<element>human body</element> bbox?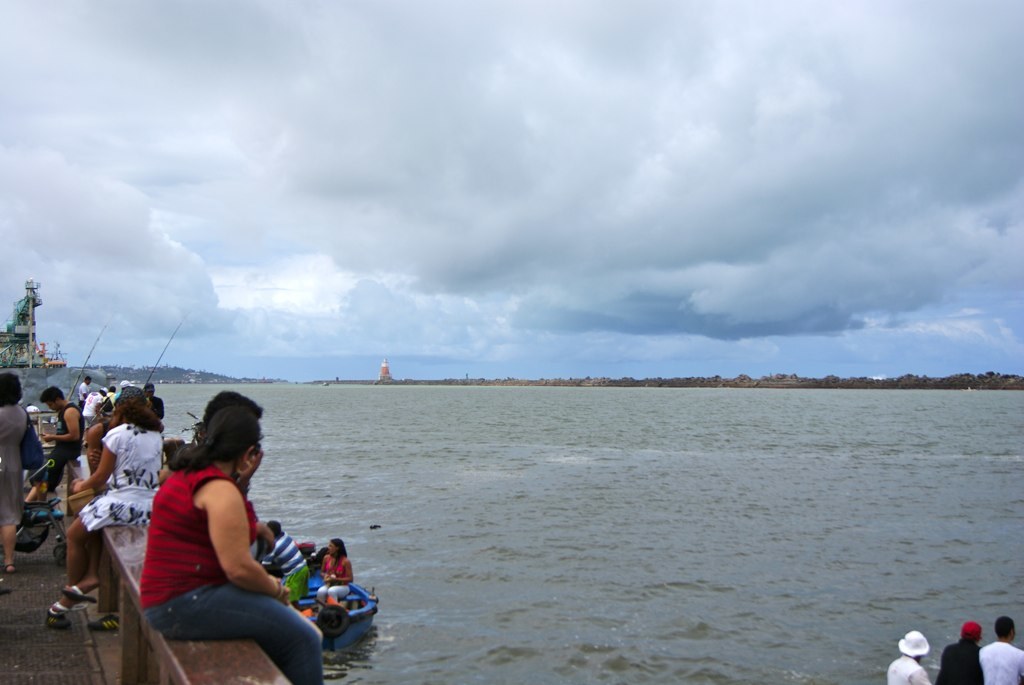
left=250, top=515, right=304, bottom=605
